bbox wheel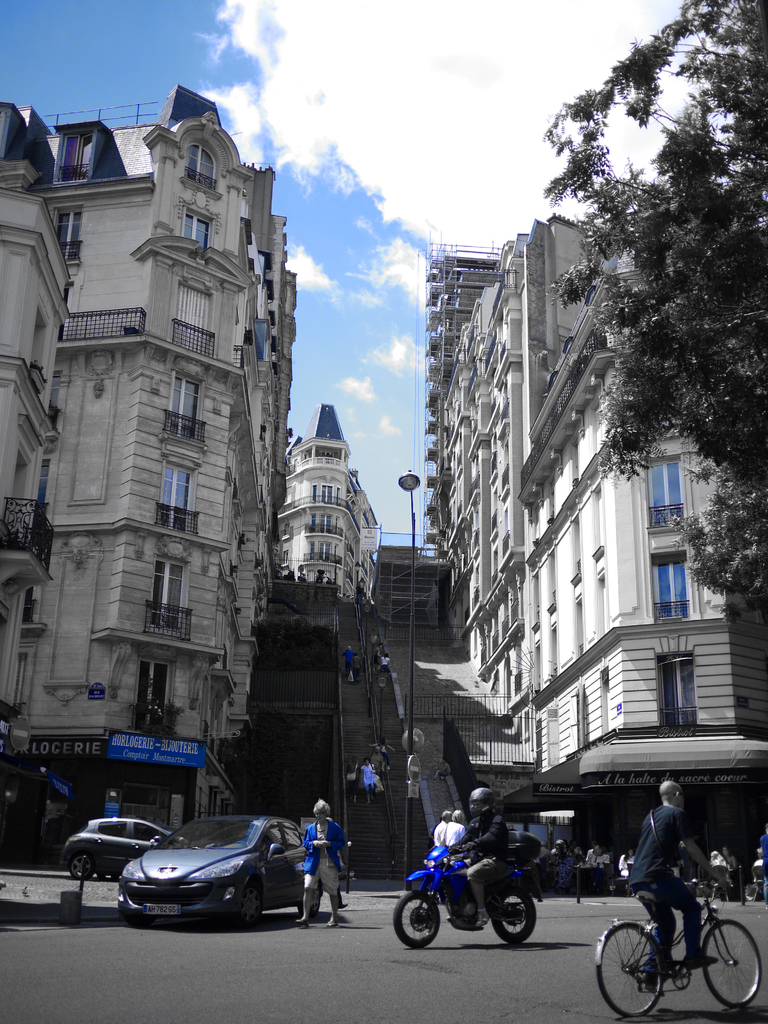
x1=744 y1=883 x2=752 y2=908
